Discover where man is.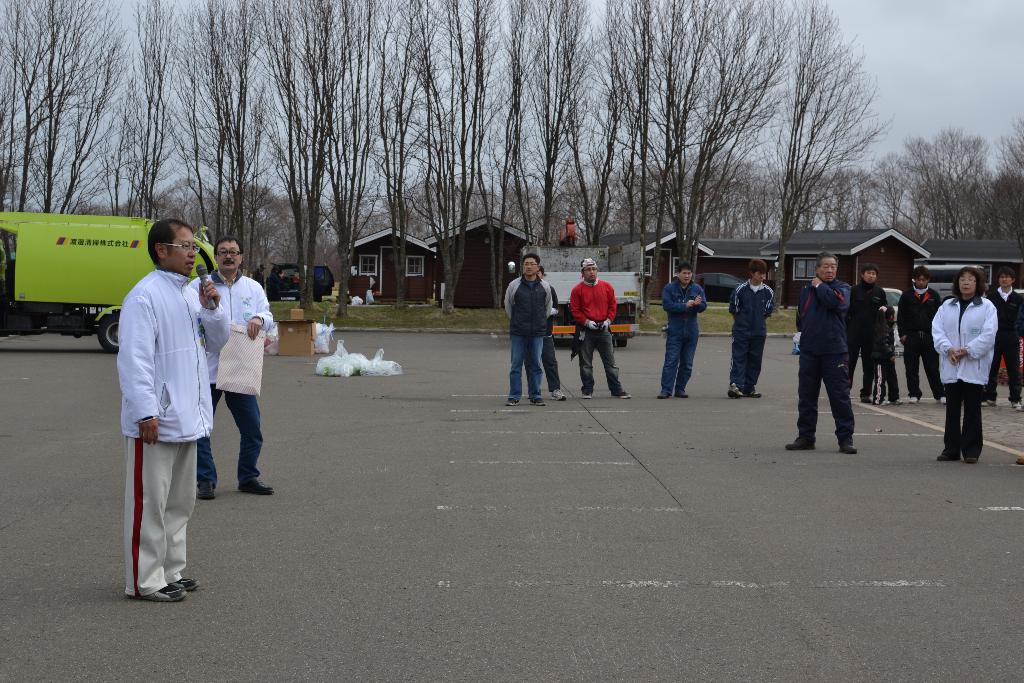
Discovered at pyautogui.locateOnScreen(729, 257, 778, 399).
